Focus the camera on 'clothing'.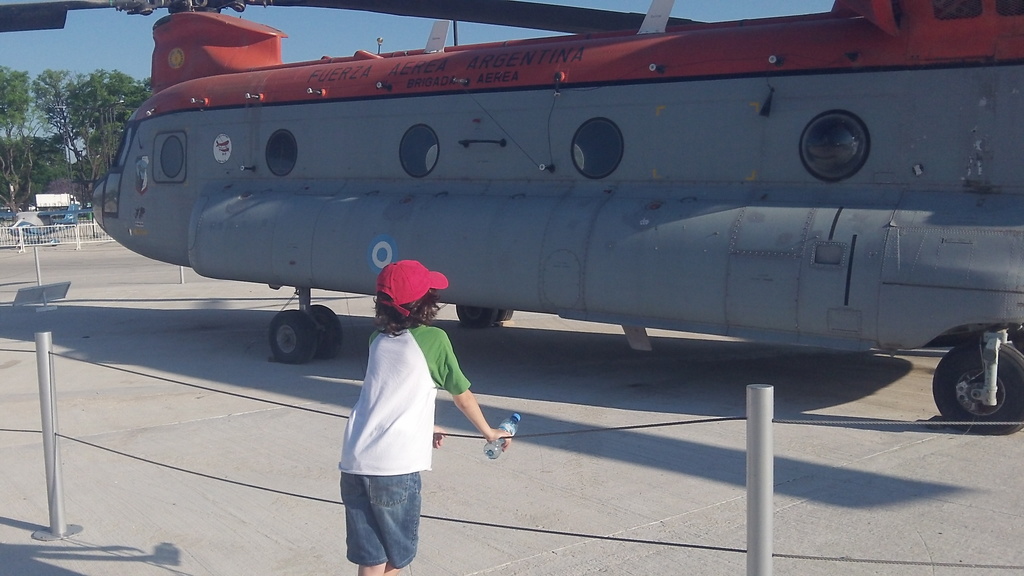
Focus region: bbox=(343, 473, 420, 565).
